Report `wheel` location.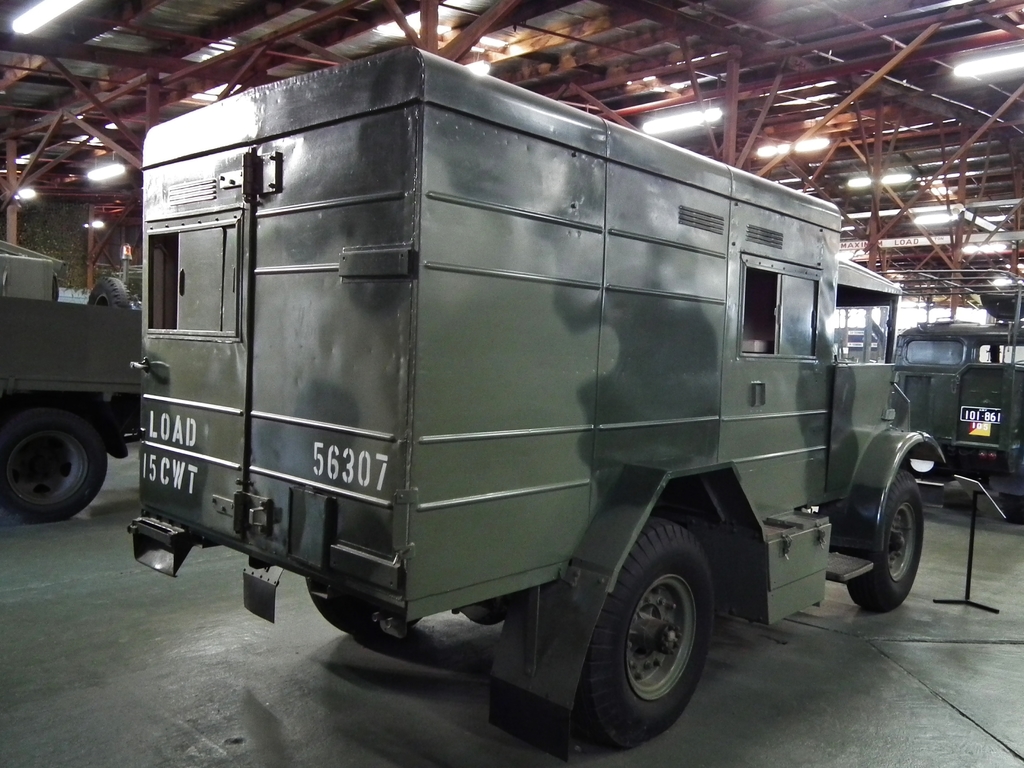
Report: l=307, t=577, r=420, b=641.
